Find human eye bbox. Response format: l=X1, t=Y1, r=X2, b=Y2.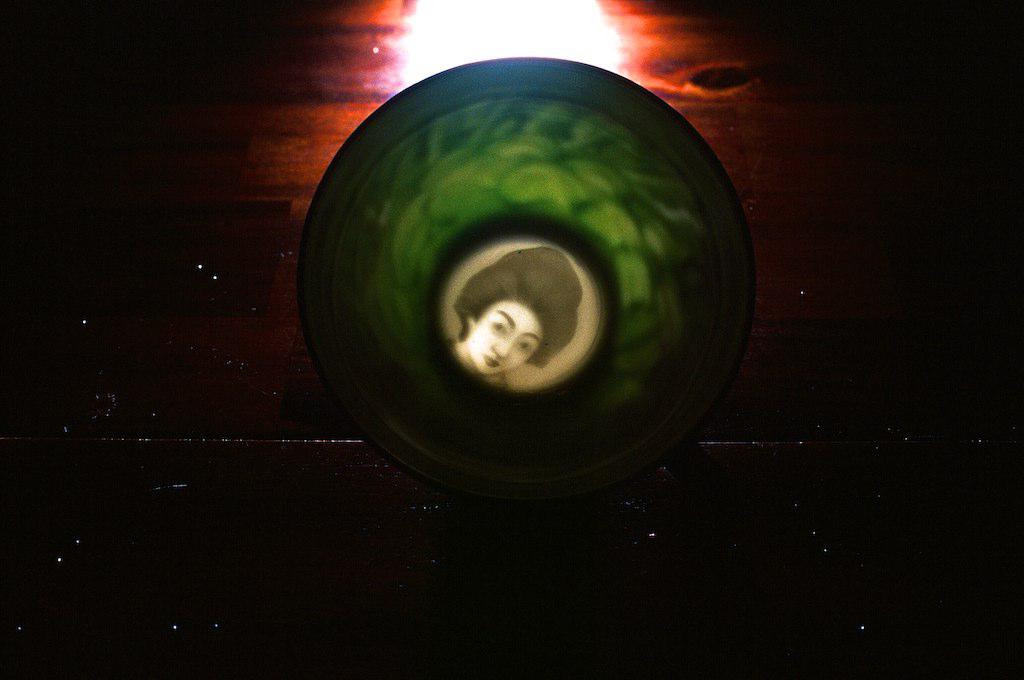
l=489, t=318, r=505, b=334.
